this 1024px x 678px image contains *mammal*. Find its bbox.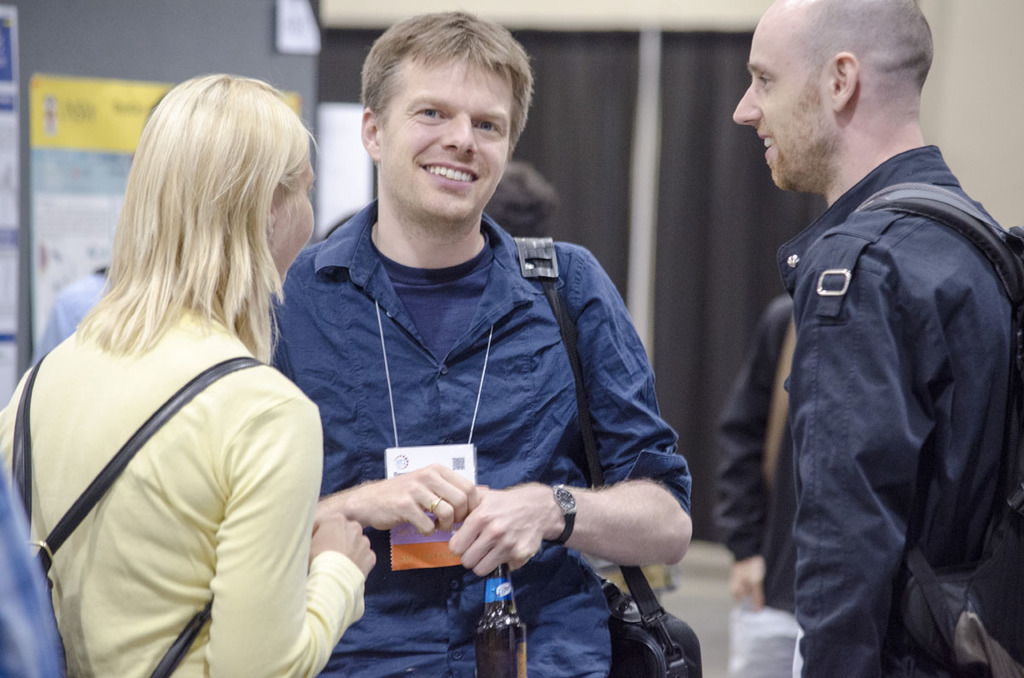
crop(714, 295, 793, 677).
